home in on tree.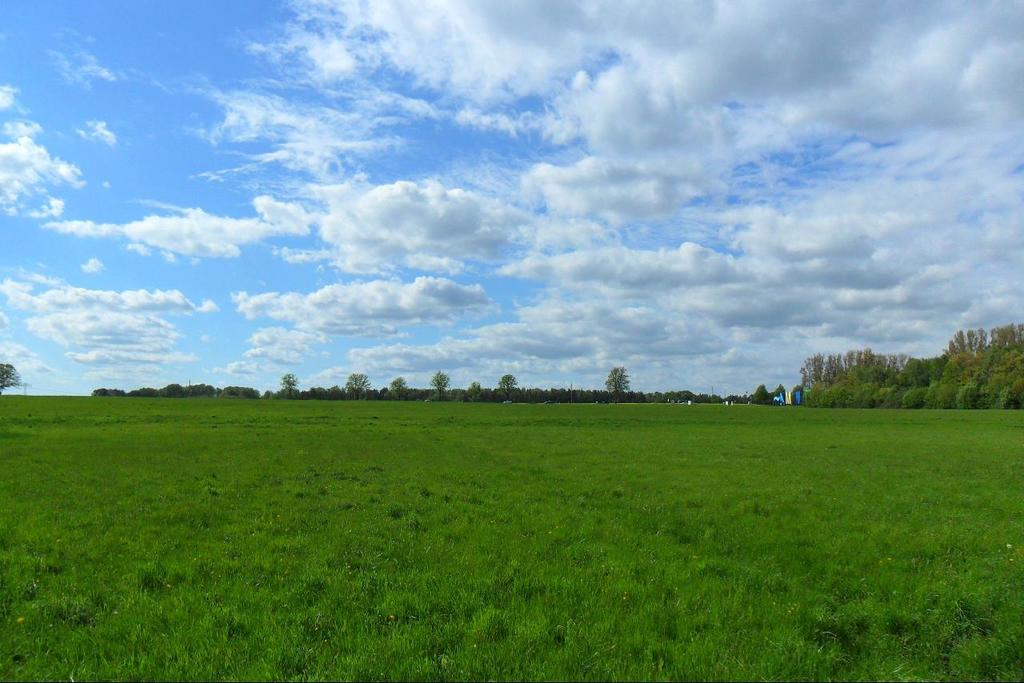
Homed in at 344,369,370,402.
